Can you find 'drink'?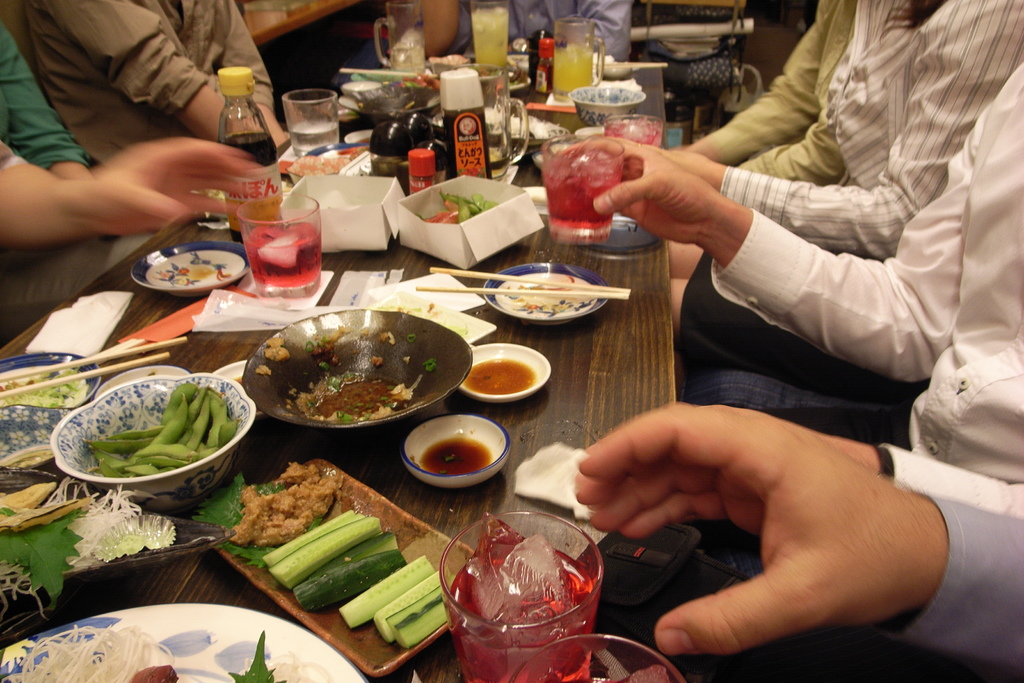
Yes, bounding box: region(484, 115, 515, 177).
